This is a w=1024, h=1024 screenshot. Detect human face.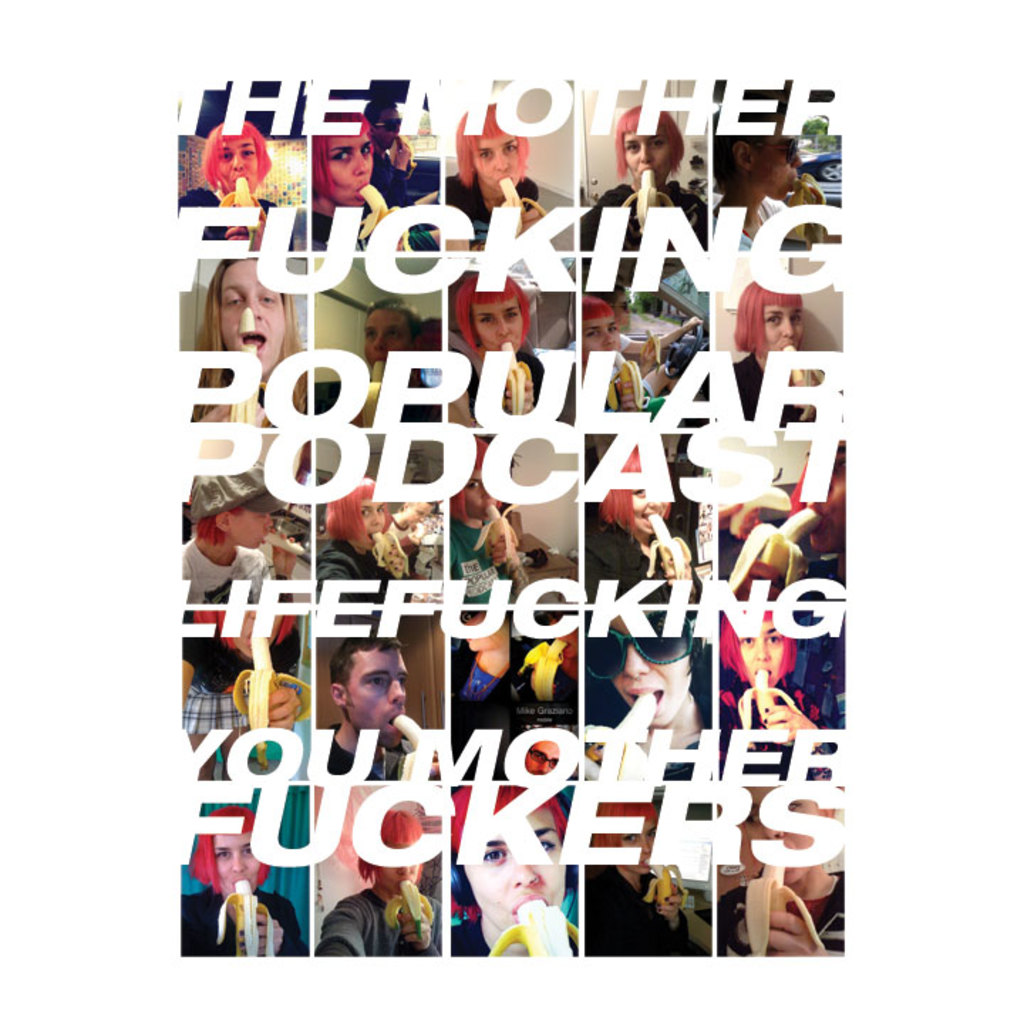
left=582, top=311, right=623, bottom=353.
